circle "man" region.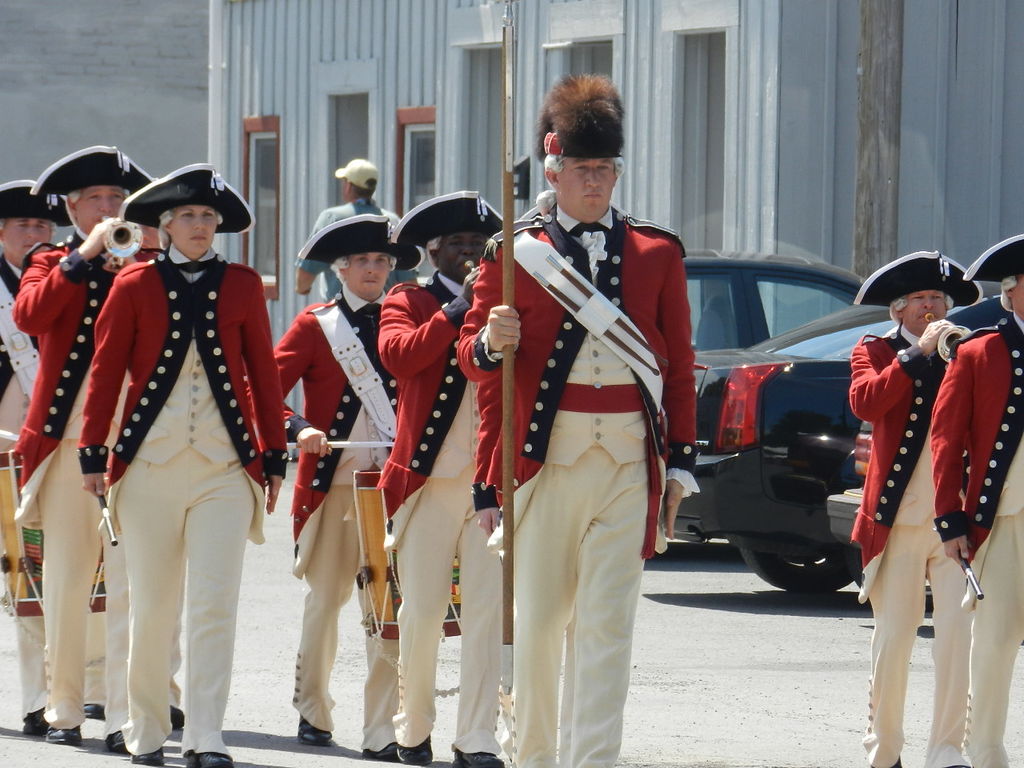
Region: select_region(454, 74, 696, 767).
